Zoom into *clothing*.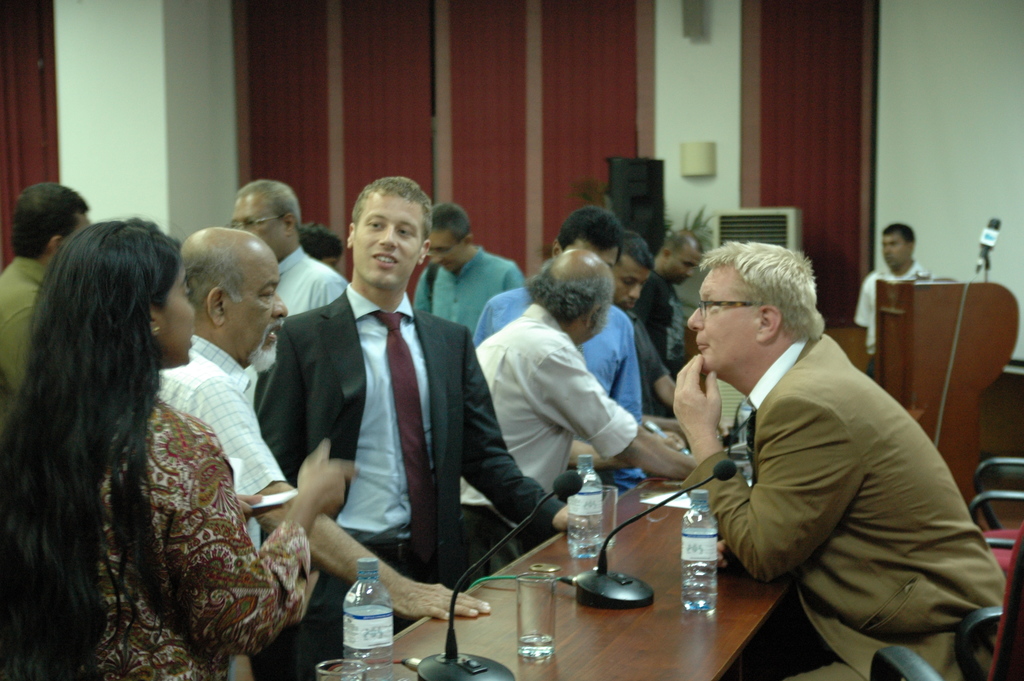
Zoom target: left=480, top=284, right=640, bottom=415.
